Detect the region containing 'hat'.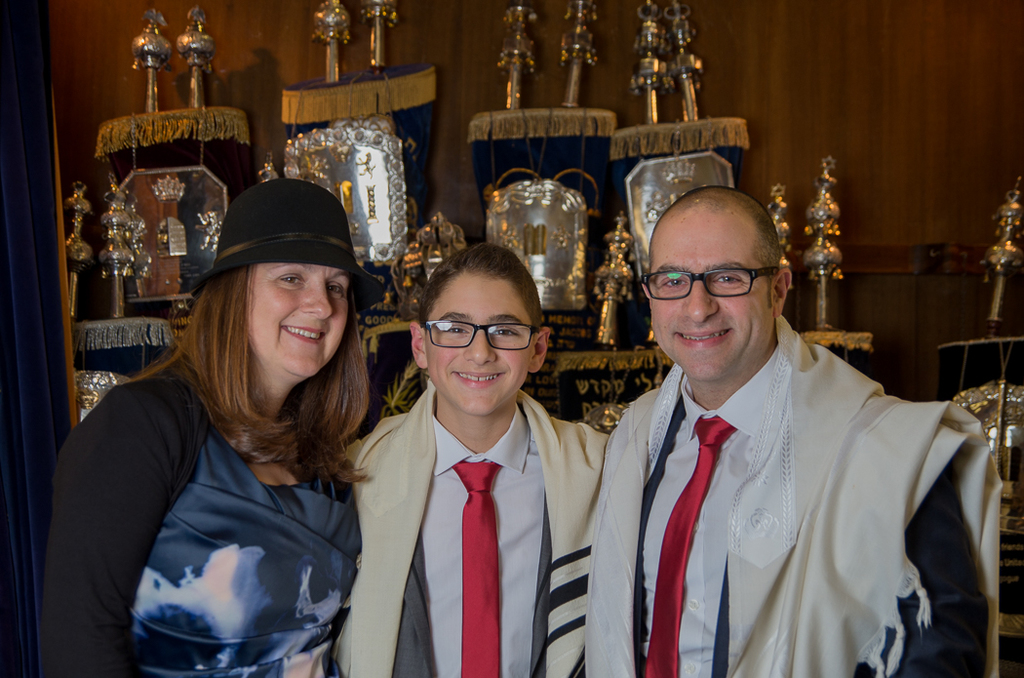
region(177, 177, 384, 307).
